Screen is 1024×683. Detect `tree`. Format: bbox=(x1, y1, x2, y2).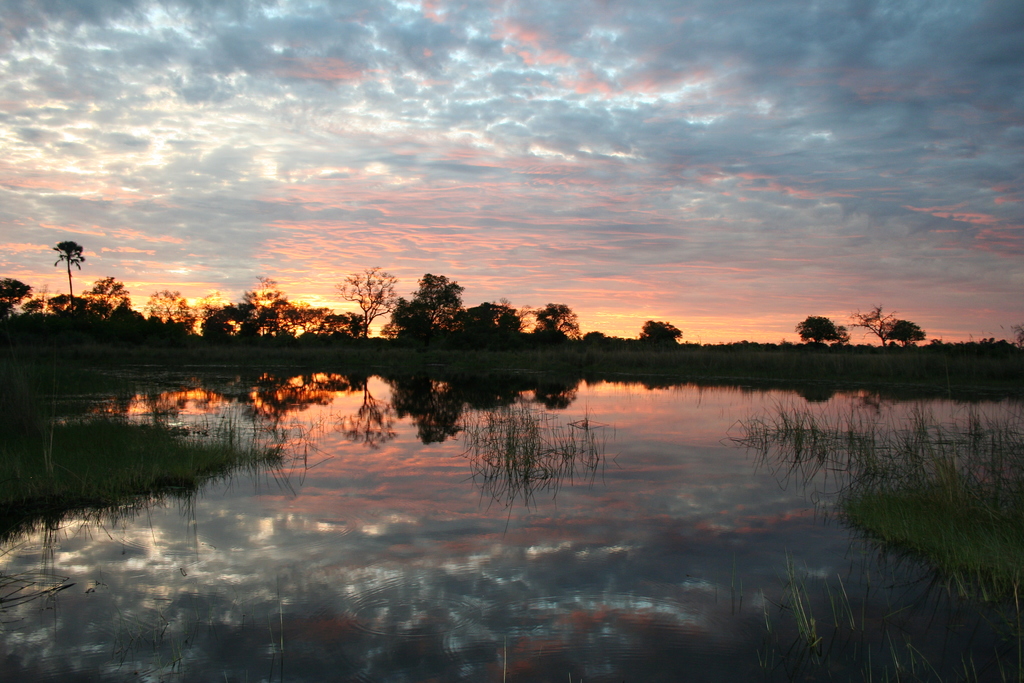
bbox=(52, 238, 88, 299).
